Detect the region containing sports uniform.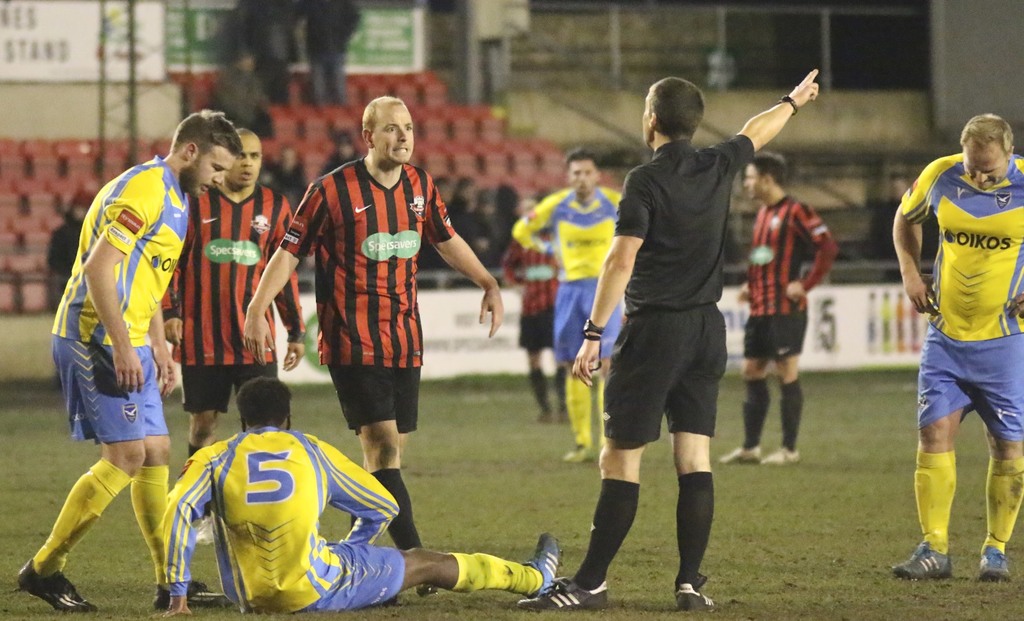
[735, 193, 835, 363].
